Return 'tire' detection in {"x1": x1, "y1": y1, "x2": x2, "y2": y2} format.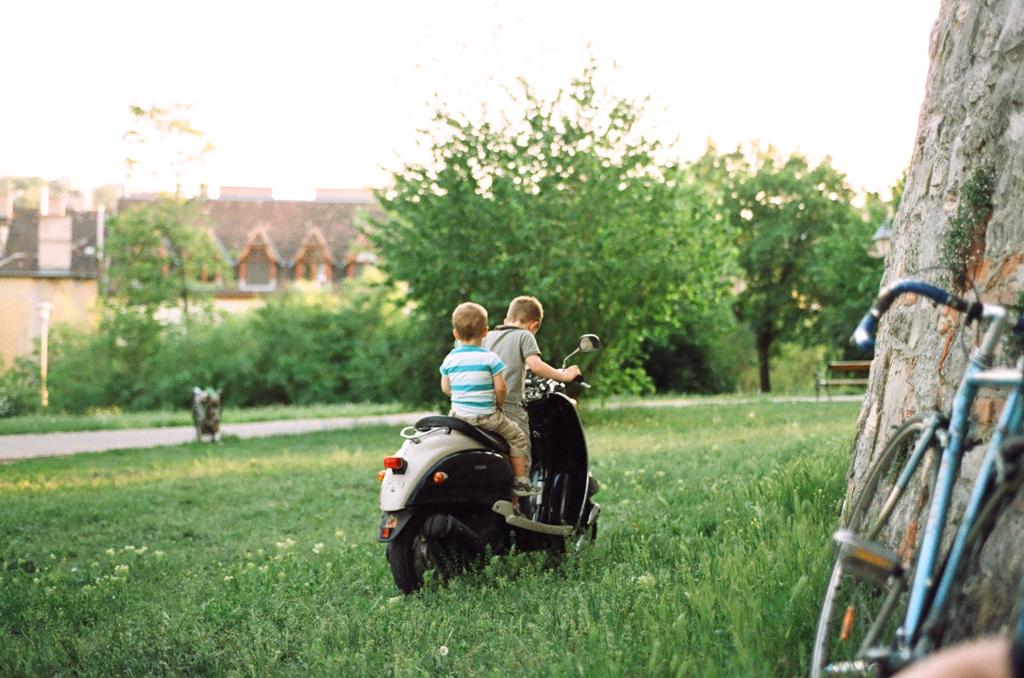
{"x1": 392, "y1": 521, "x2": 497, "y2": 588}.
